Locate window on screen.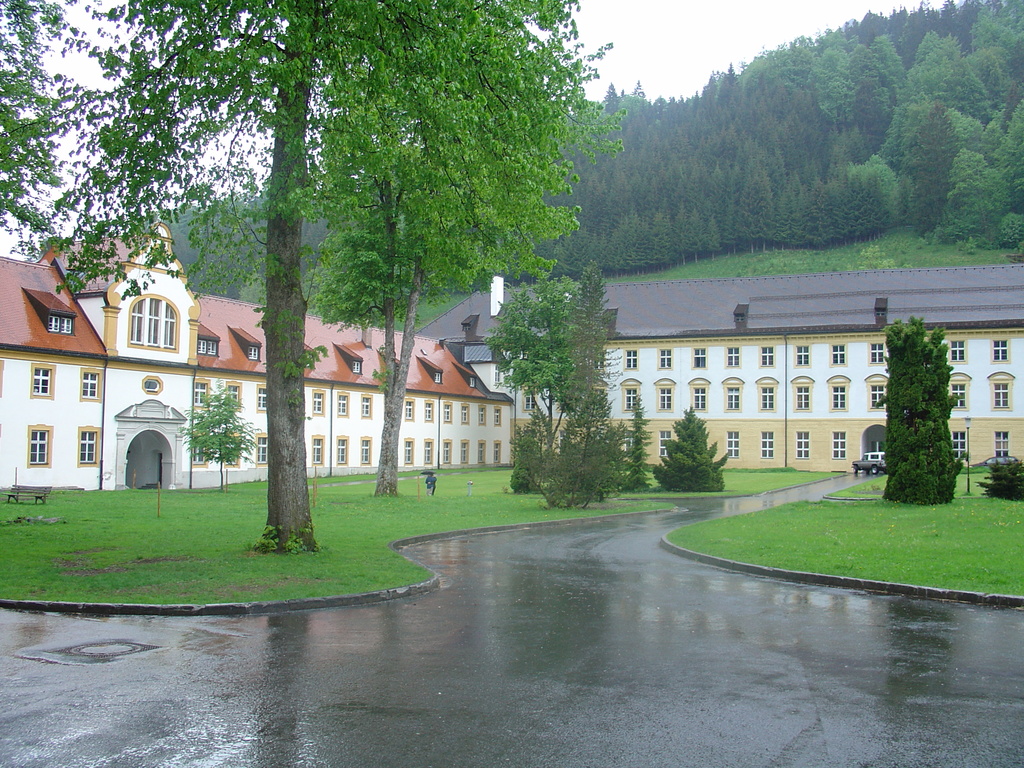
On screen at box=[866, 345, 887, 361].
